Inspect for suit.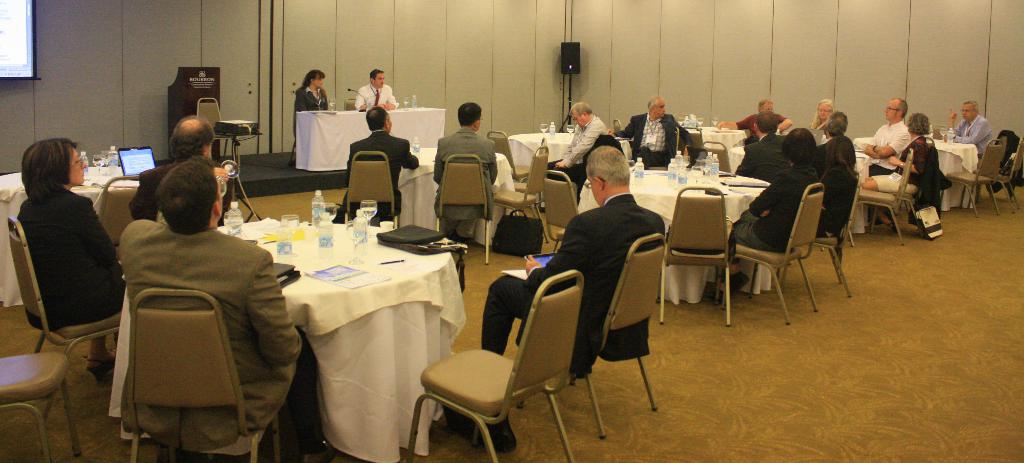
Inspection: <region>733, 134, 788, 179</region>.
